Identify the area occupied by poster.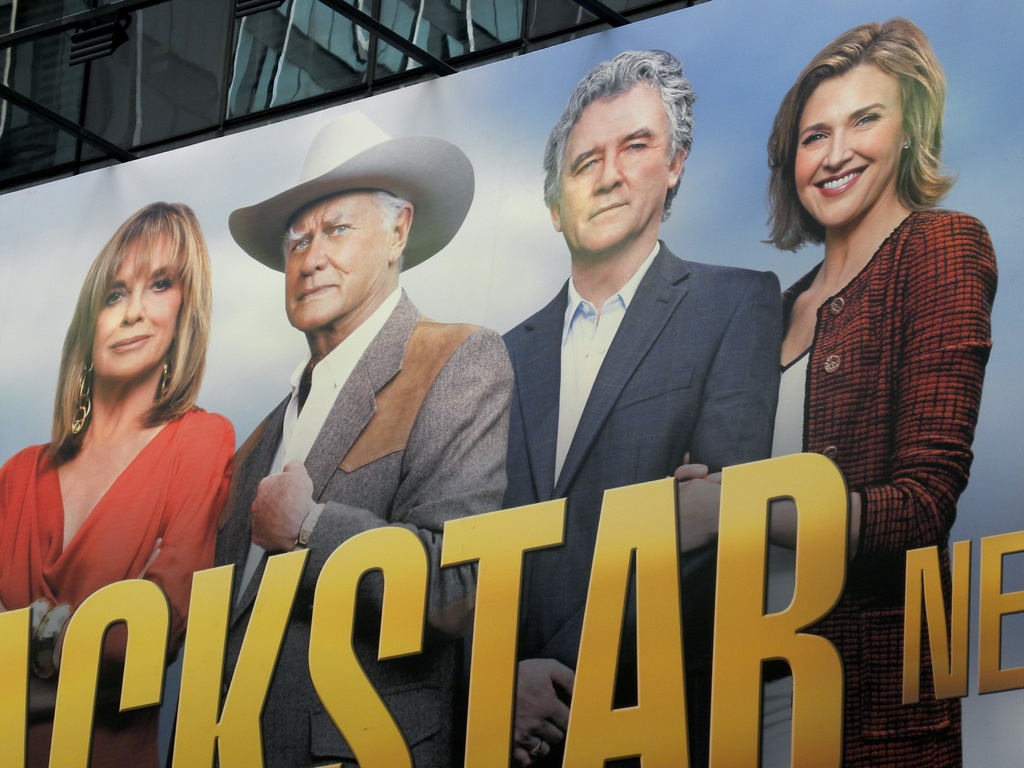
Area: (x1=0, y1=1, x2=1023, y2=767).
